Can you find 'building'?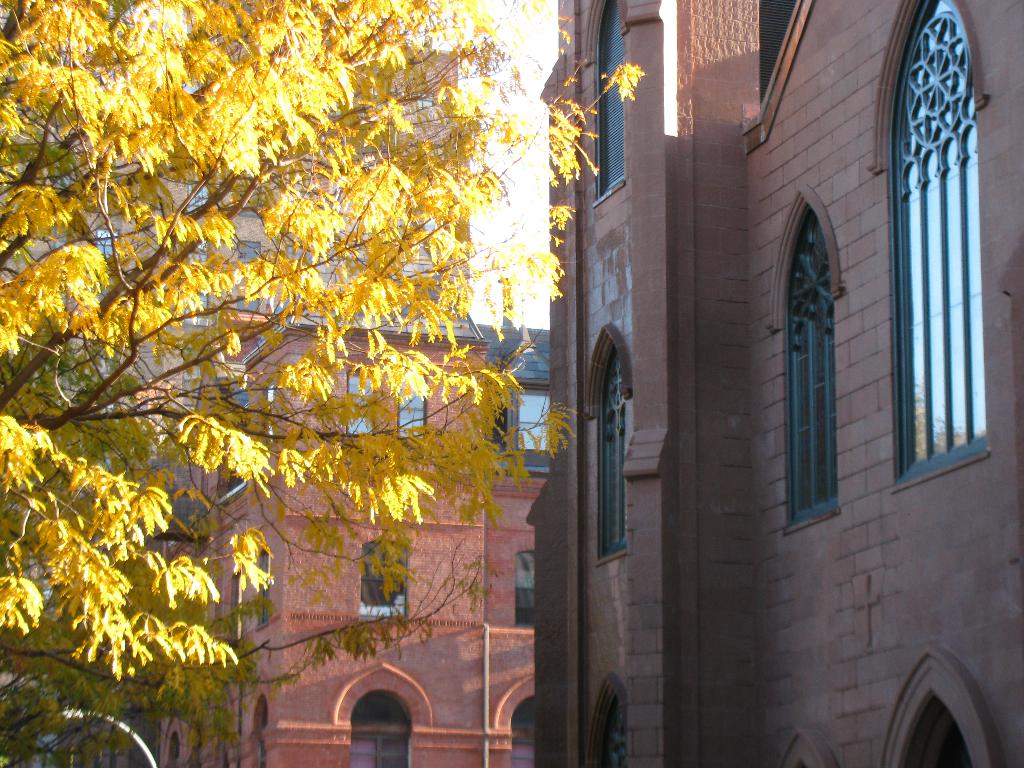
Yes, bounding box: (528,0,1023,767).
